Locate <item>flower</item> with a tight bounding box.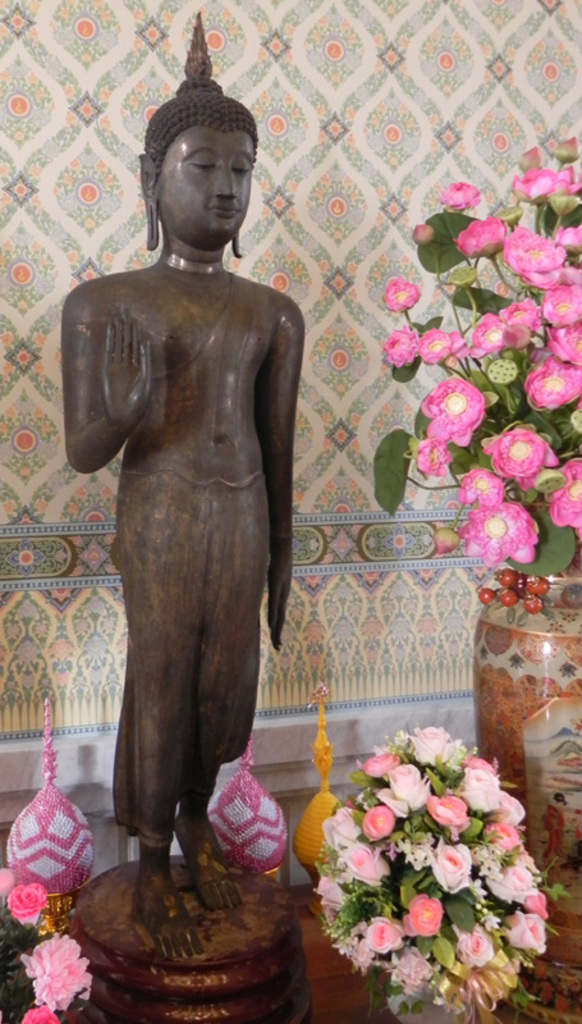
<bbox>380, 321, 420, 370</bbox>.
